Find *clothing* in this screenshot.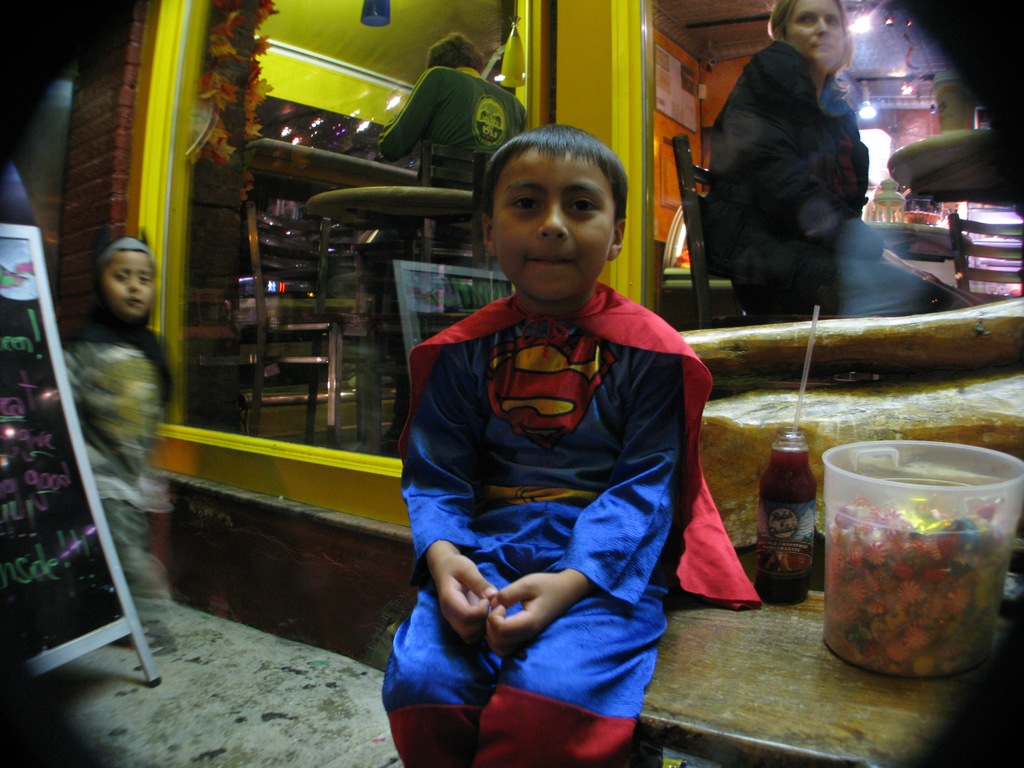
The bounding box for *clothing* is locate(56, 307, 168, 625).
